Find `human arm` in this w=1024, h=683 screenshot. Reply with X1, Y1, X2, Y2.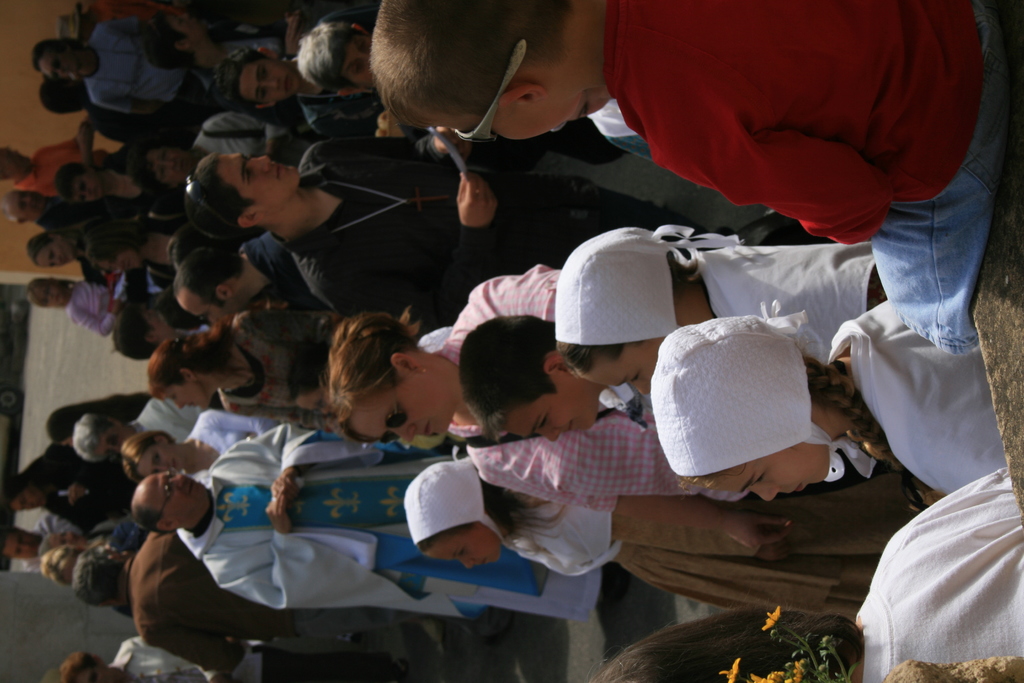
124, 645, 237, 682.
